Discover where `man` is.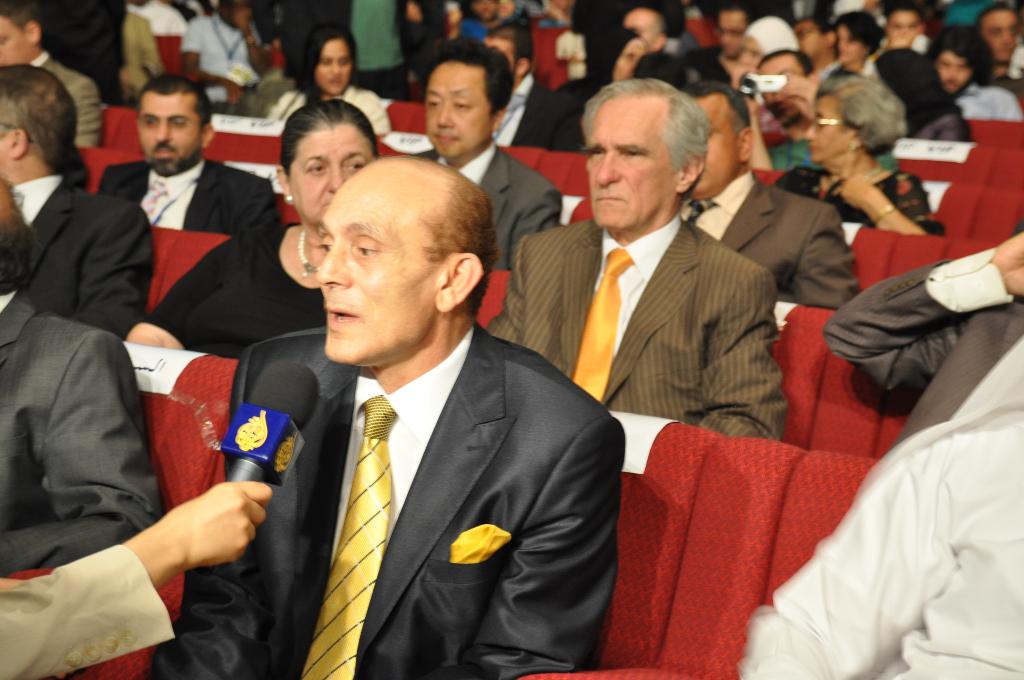
Discovered at locate(470, 0, 502, 35).
